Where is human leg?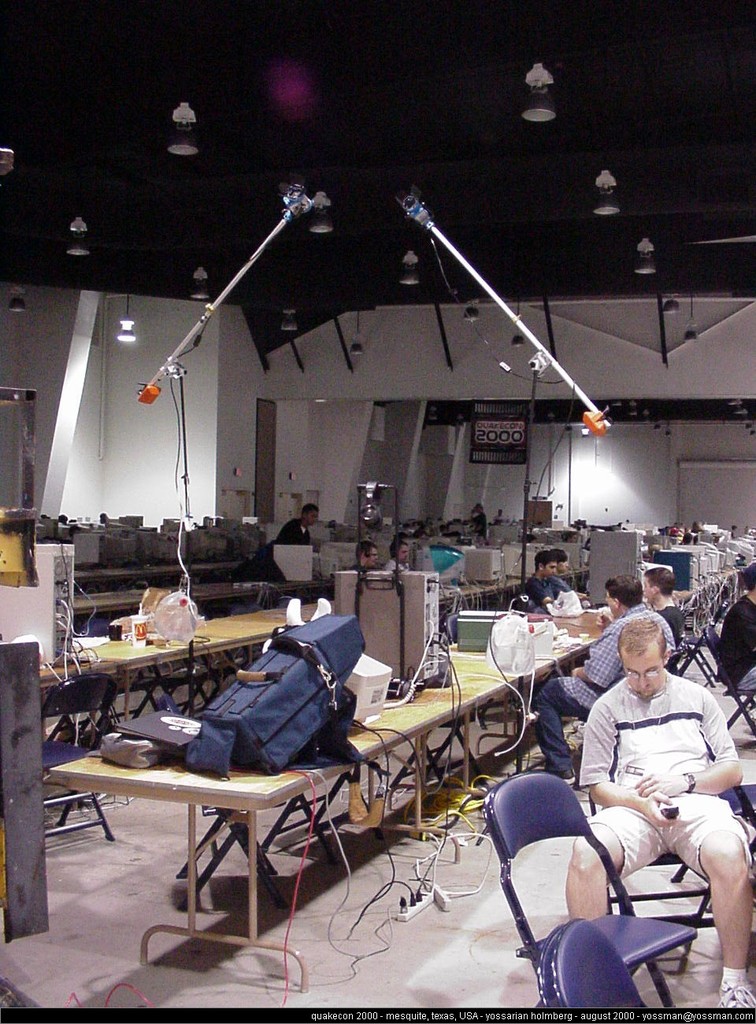
<bbox>563, 809, 663, 920</bbox>.
